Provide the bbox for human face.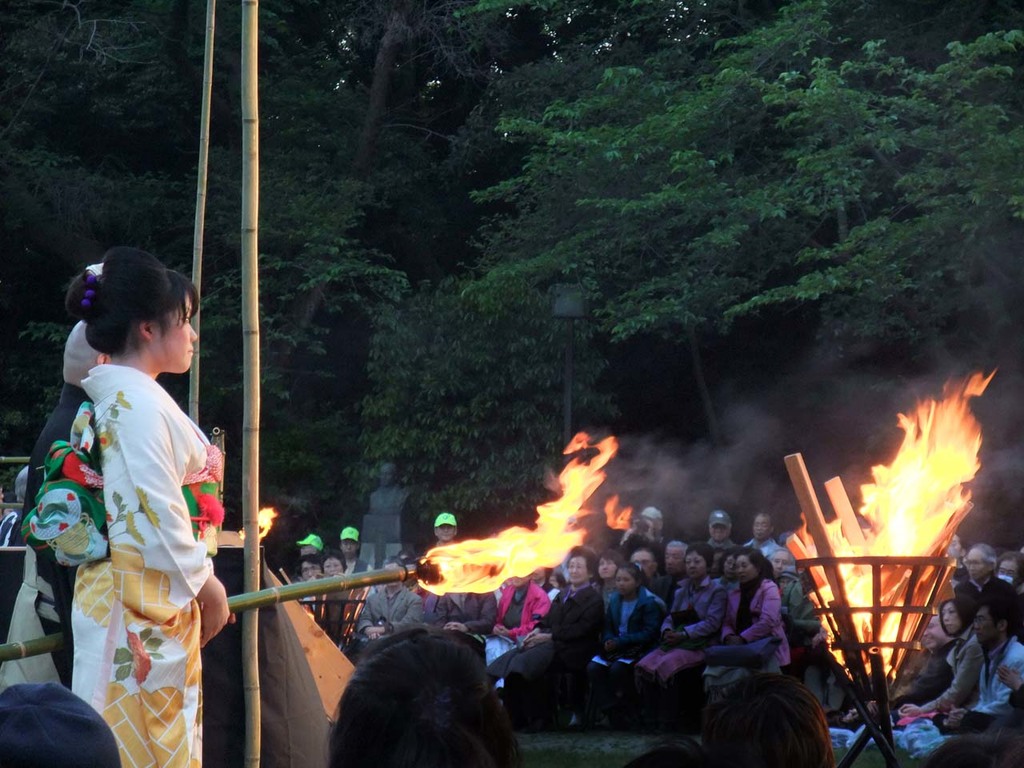
x1=599 y1=557 x2=611 y2=578.
